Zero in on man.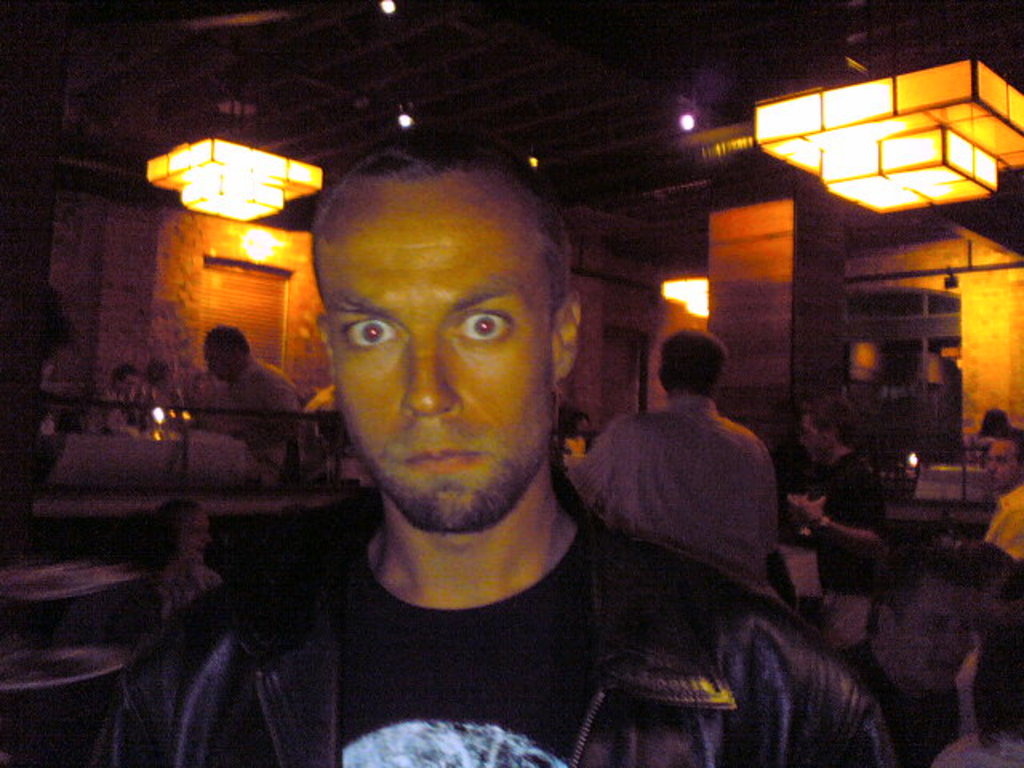
Zeroed in: (168, 165, 784, 752).
